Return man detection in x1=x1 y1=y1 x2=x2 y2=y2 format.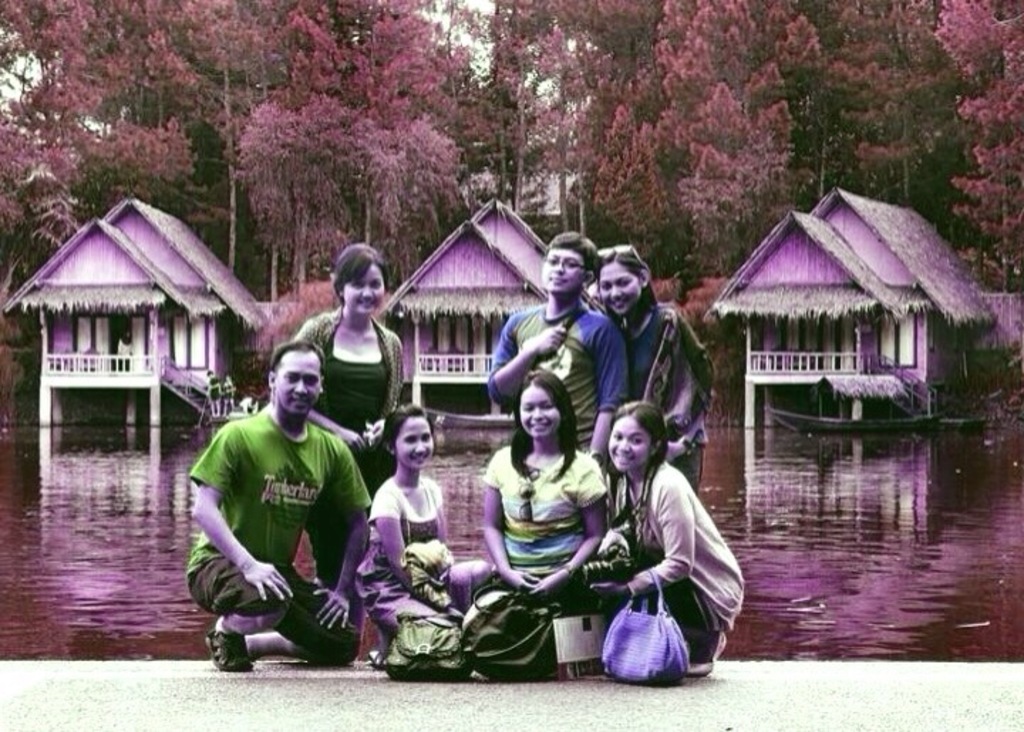
x1=188 y1=341 x2=371 y2=672.
